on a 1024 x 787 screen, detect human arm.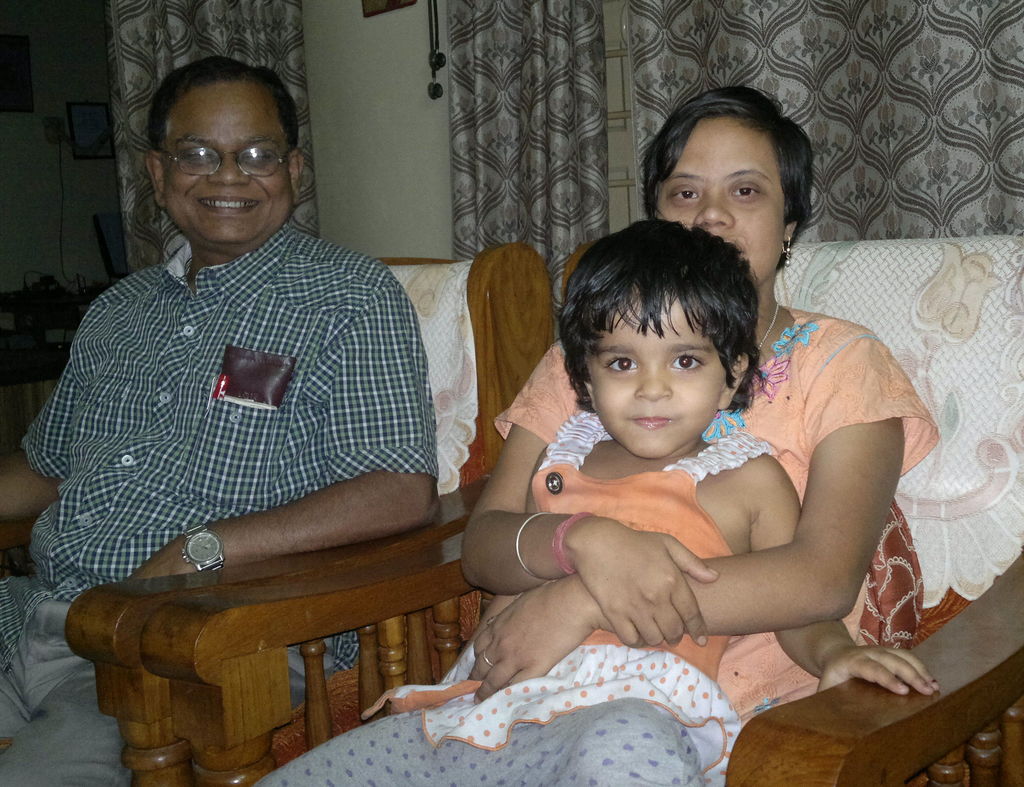
(x1=0, y1=263, x2=138, y2=525).
